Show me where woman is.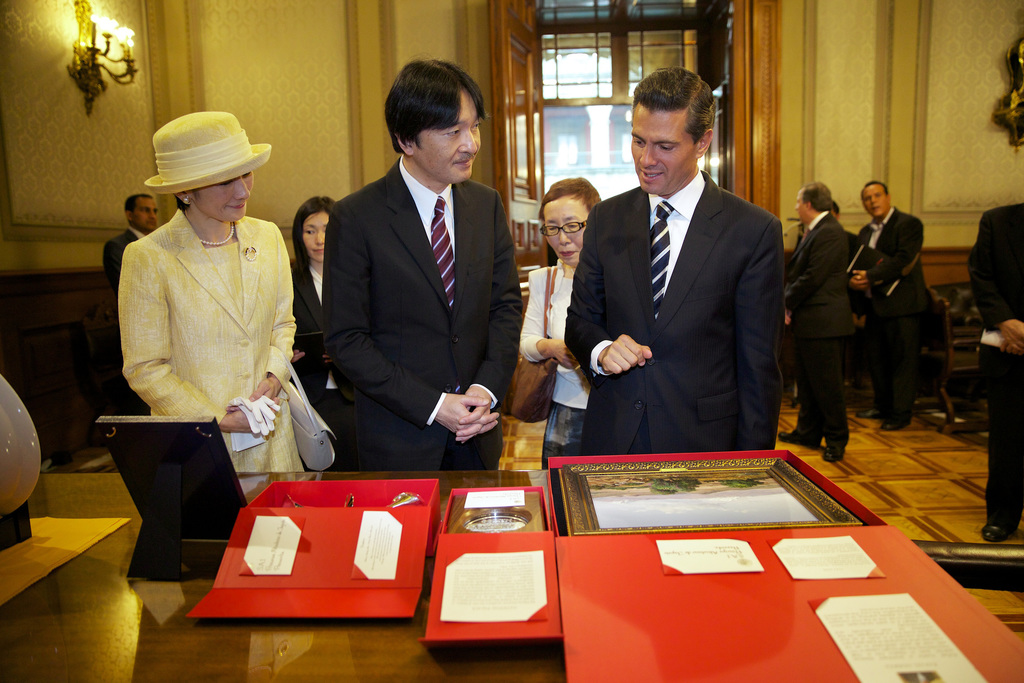
woman is at crop(292, 196, 339, 471).
